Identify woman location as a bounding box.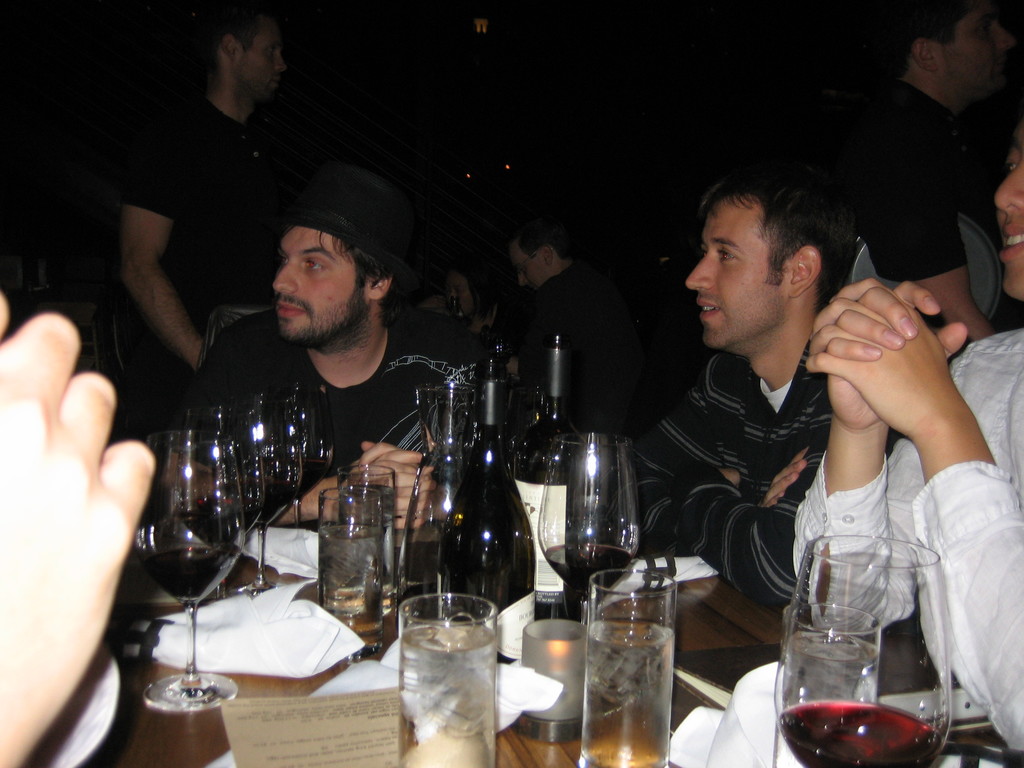
left=445, top=275, right=525, bottom=337.
